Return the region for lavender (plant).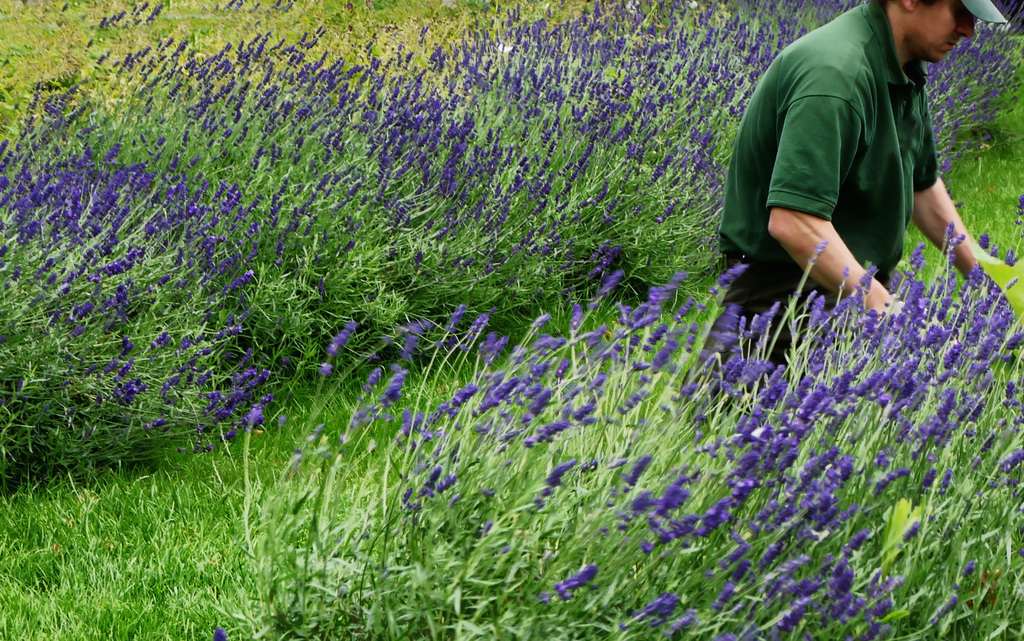
bbox=(851, 263, 874, 312).
